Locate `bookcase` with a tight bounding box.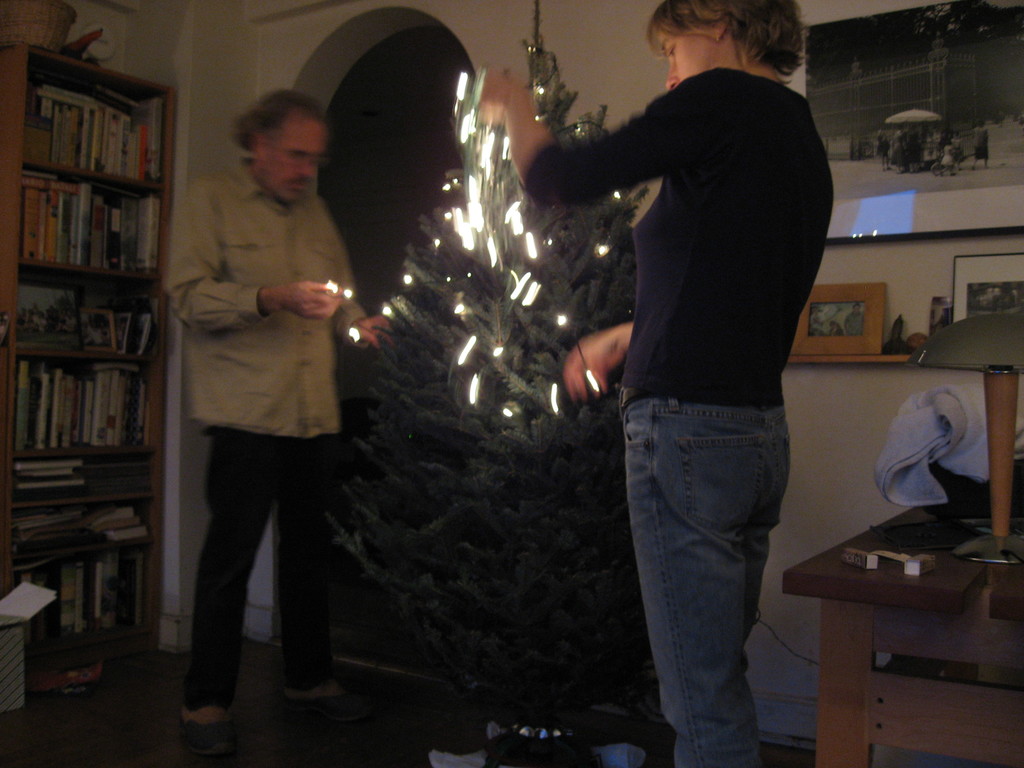
rect(0, 42, 173, 715).
